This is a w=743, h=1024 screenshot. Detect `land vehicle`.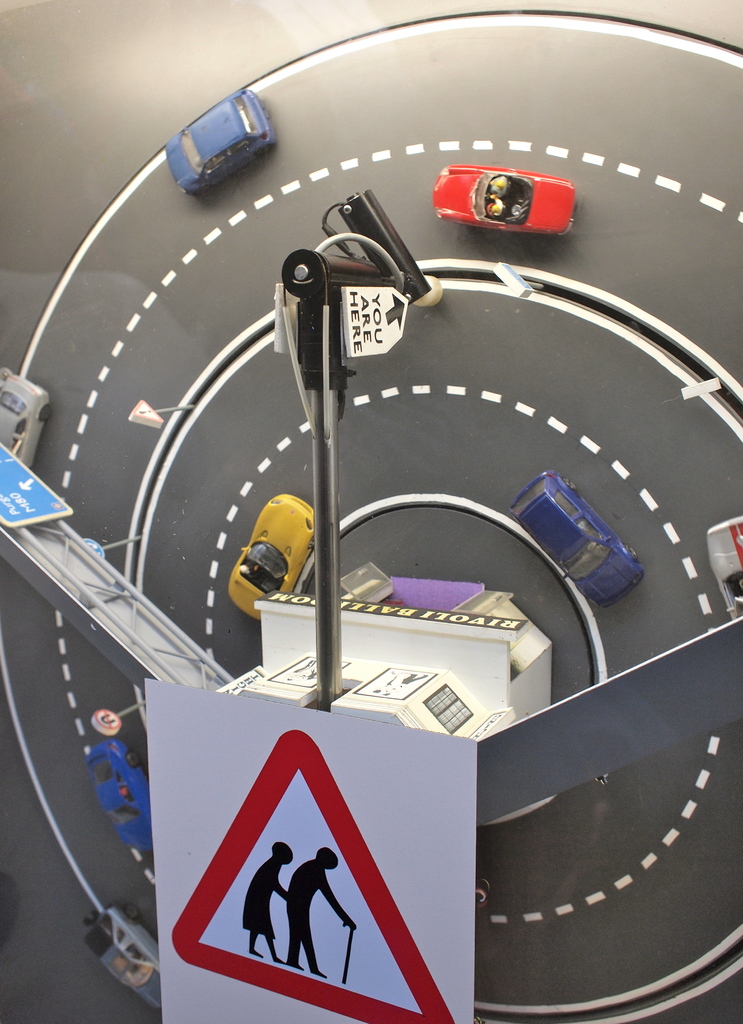
box(82, 740, 152, 858).
